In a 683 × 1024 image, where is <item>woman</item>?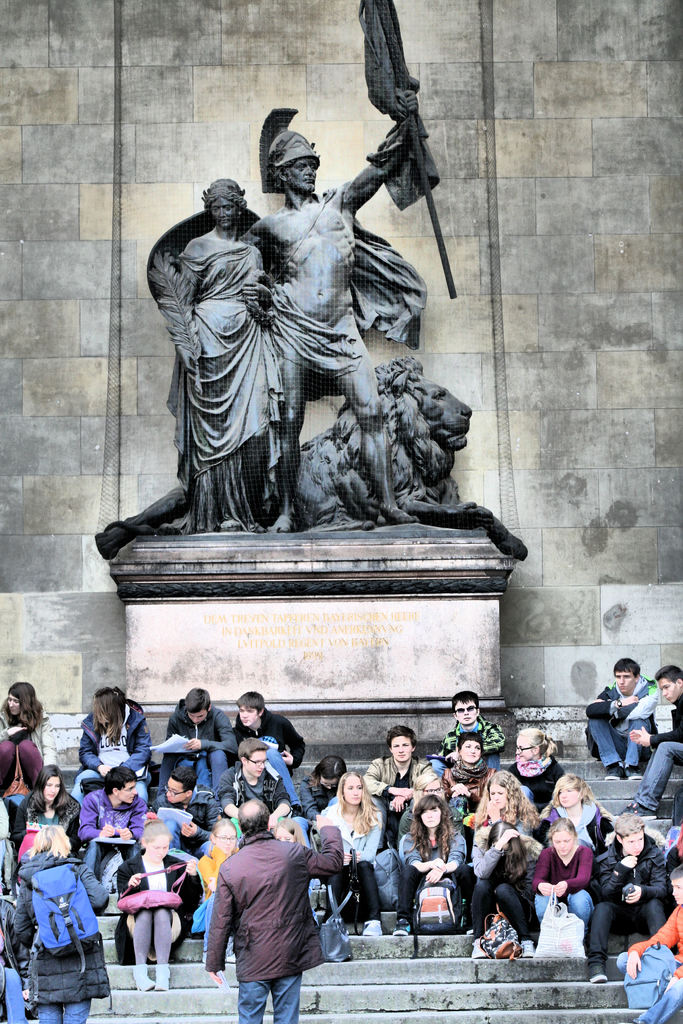
8 824 110 1023.
